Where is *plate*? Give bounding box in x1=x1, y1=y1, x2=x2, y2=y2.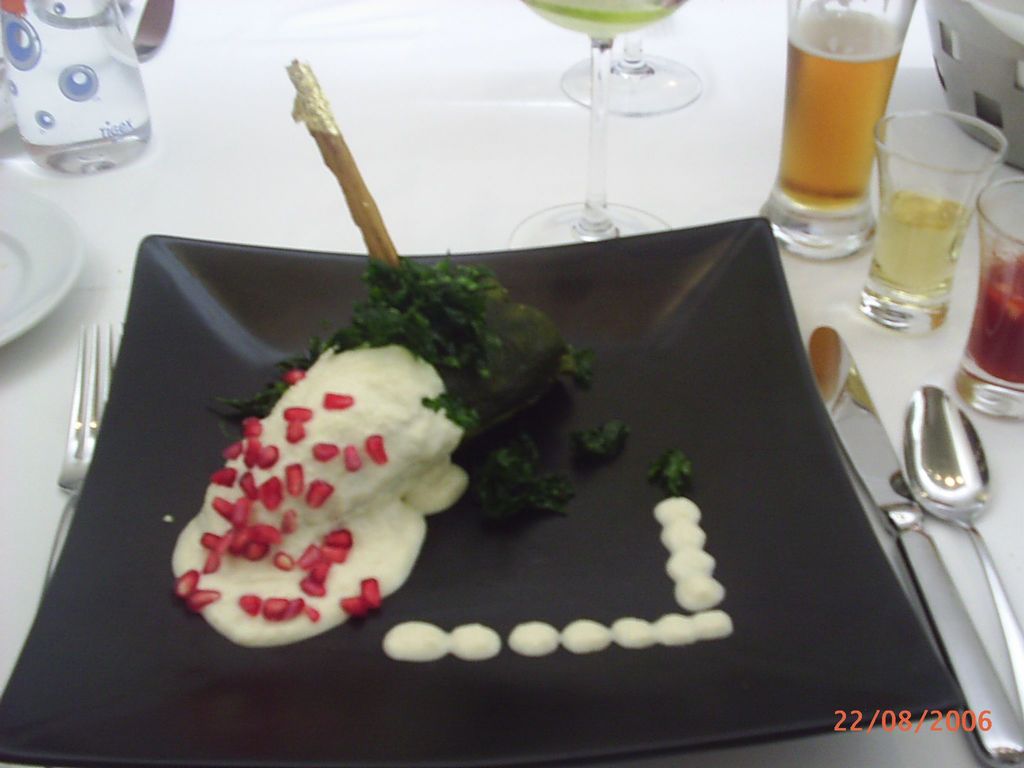
x1=0, y1=173, x2=86, y2=351.
